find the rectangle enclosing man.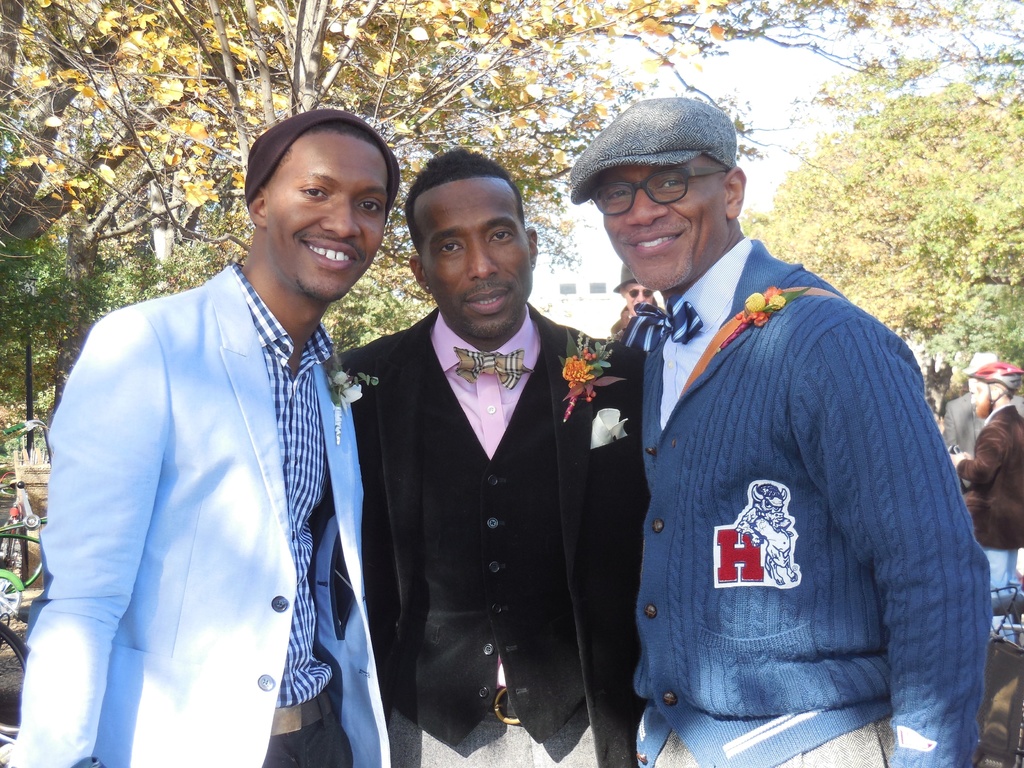
left=567, top=95, right=995, bottom=765.
